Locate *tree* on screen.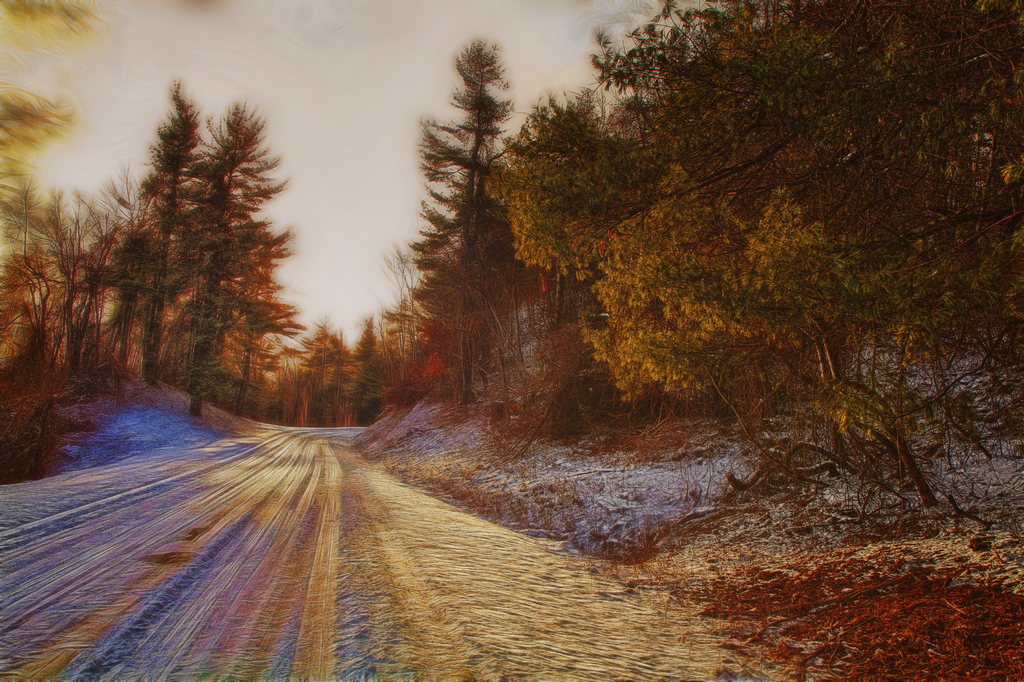
On screen at box=[43, 172, 156, 374].
